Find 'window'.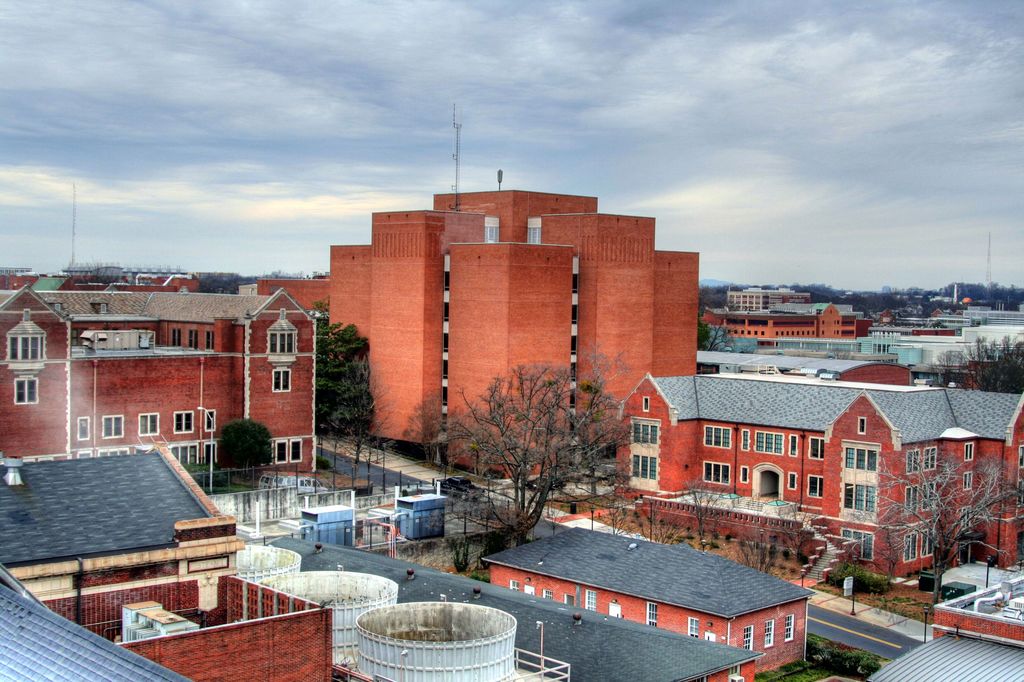
left=701, top=462, right=729, bottom=482.
